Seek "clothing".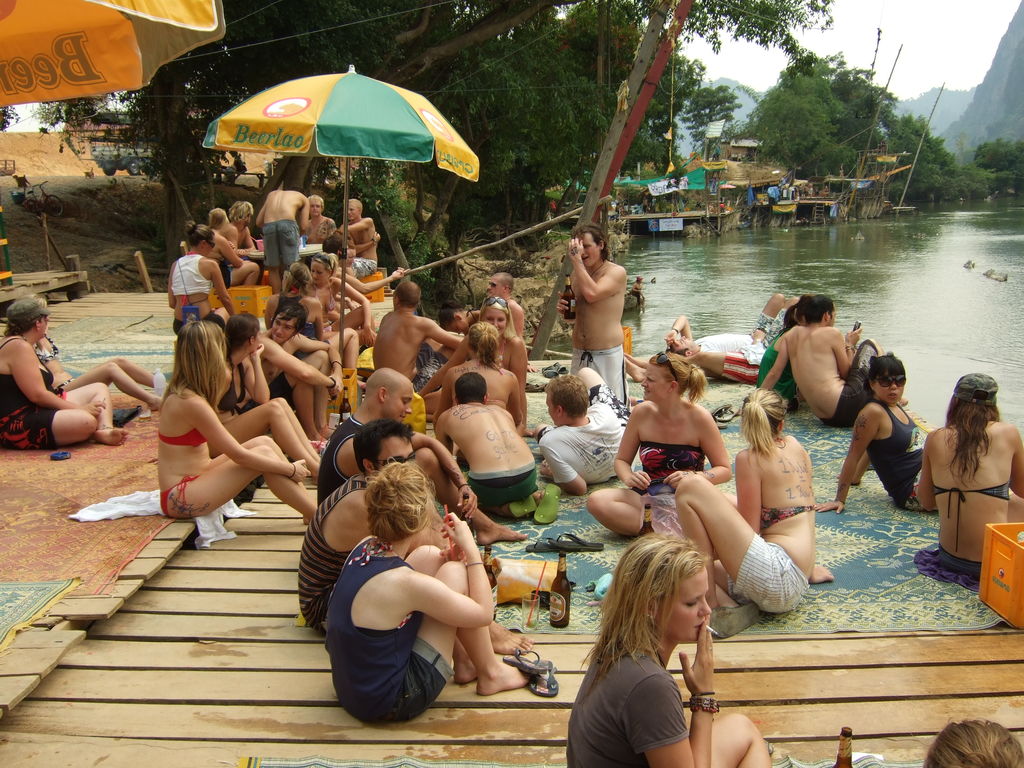
<region>161, 249, 218, 339</region>.
